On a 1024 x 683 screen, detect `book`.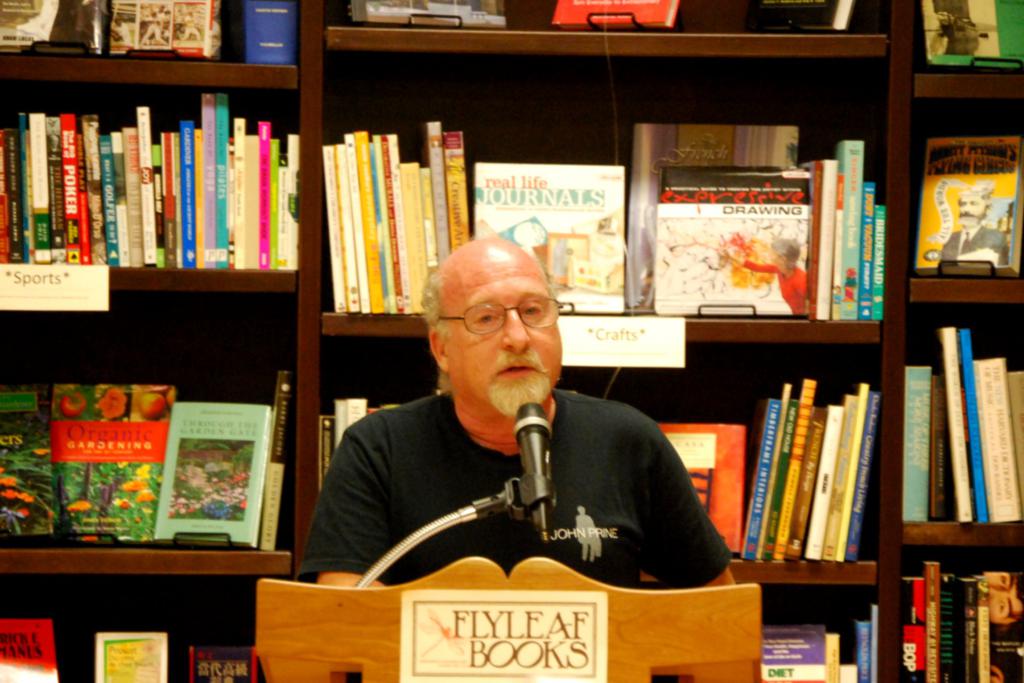
<box>871,607,881,682</box>.
